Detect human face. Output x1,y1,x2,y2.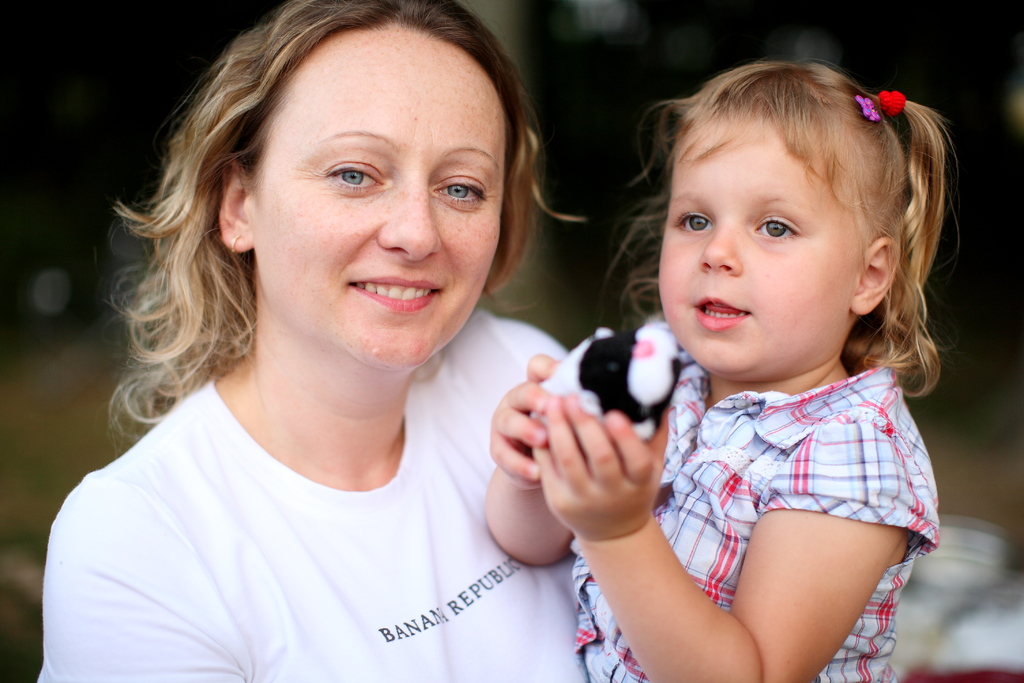
653,114,890,382.
